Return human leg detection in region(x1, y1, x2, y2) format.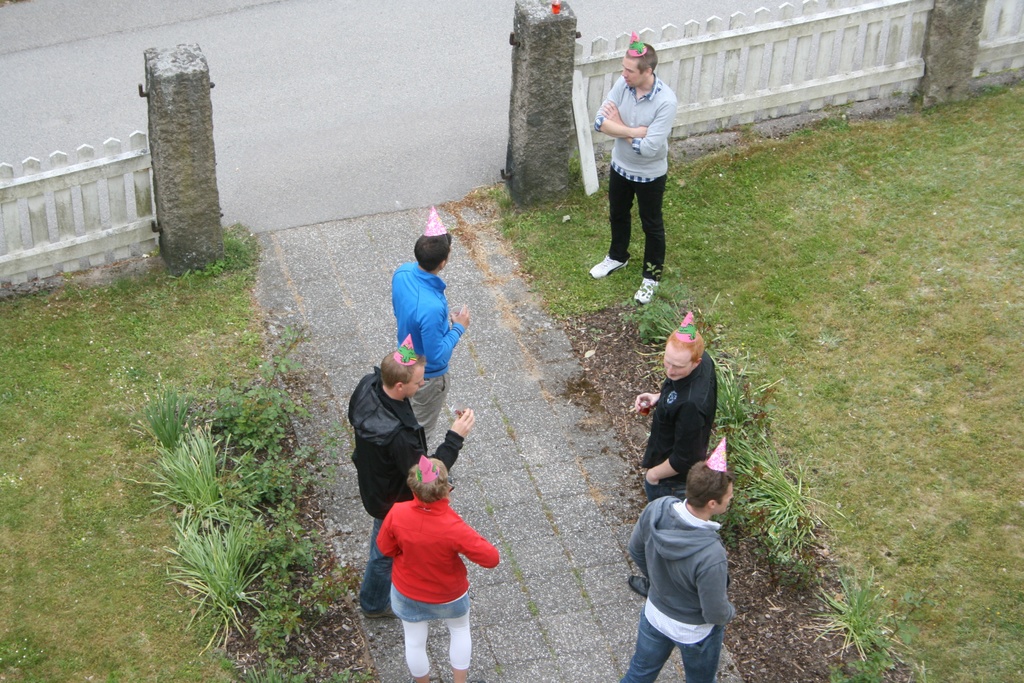
region(390, 586, 435, 680).
